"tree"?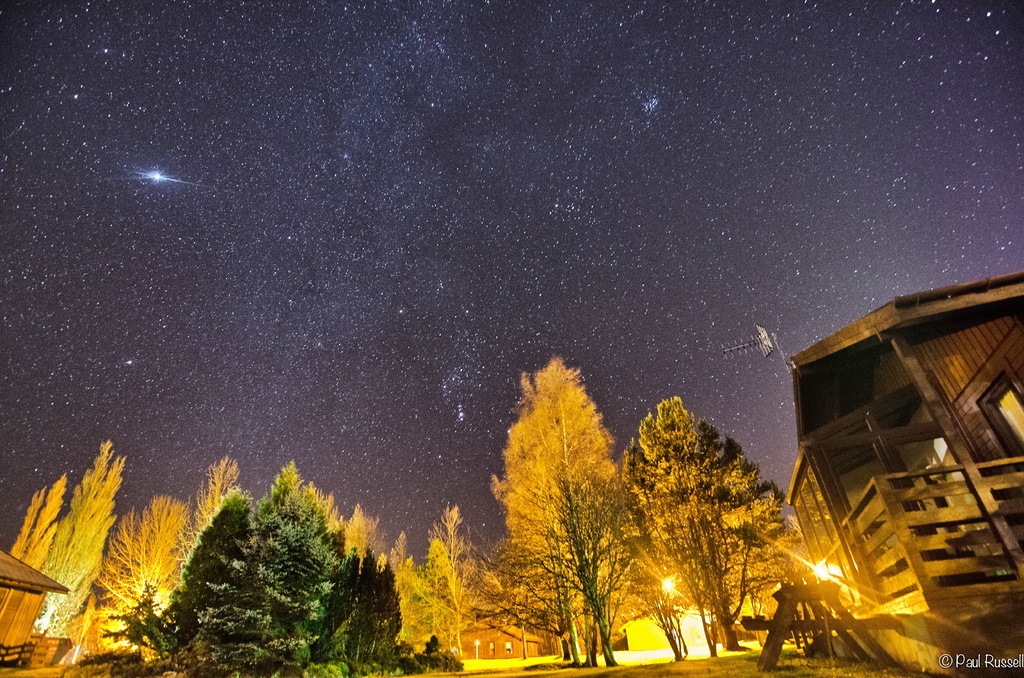
box(615, 398, 805, 665)
